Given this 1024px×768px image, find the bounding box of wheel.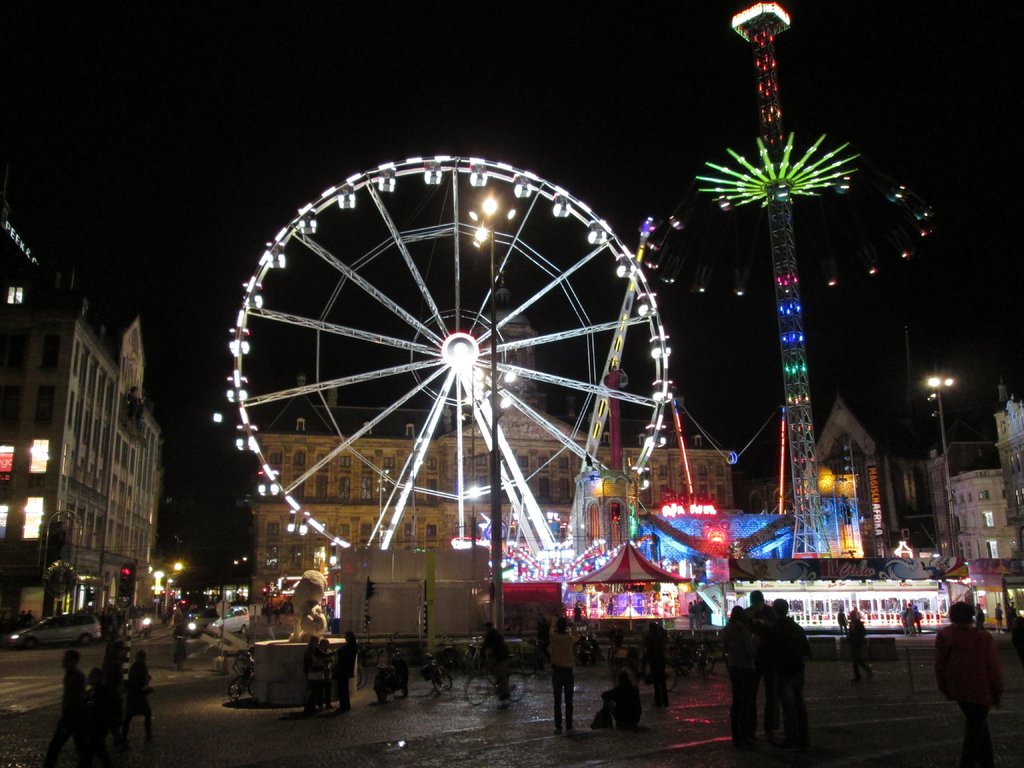
bbox=[227, 678, 250, 705].
